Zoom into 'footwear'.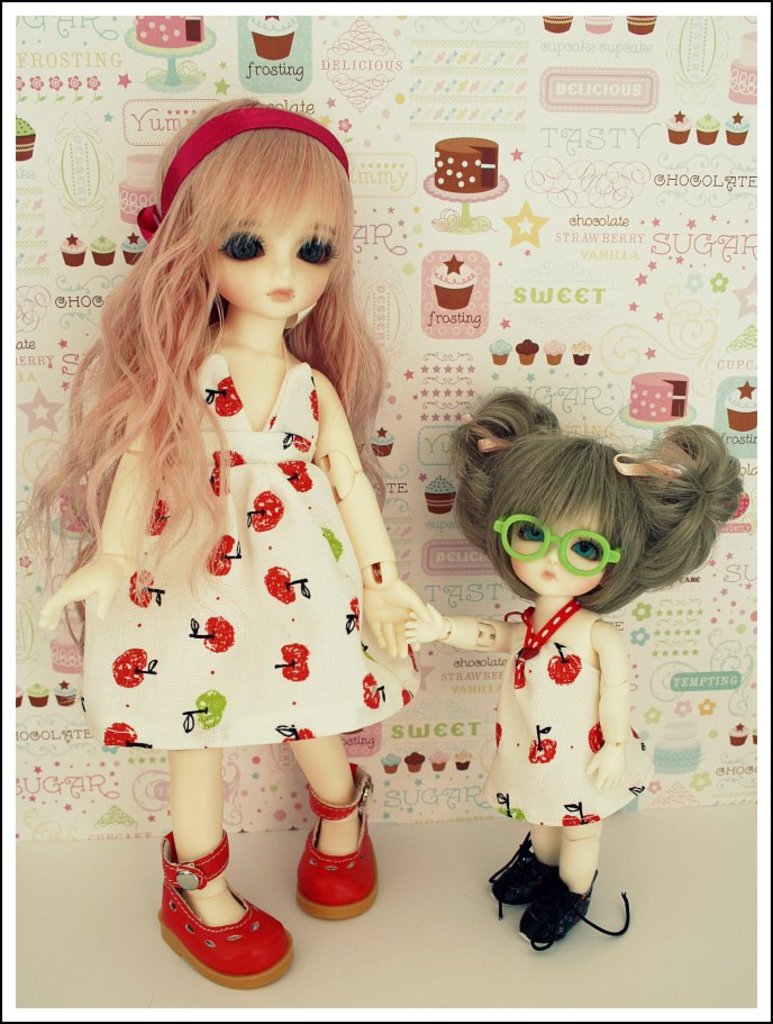
Zoom target: {"x1": 155, "y1": 859, "x2": 300, "y2": 995}.
